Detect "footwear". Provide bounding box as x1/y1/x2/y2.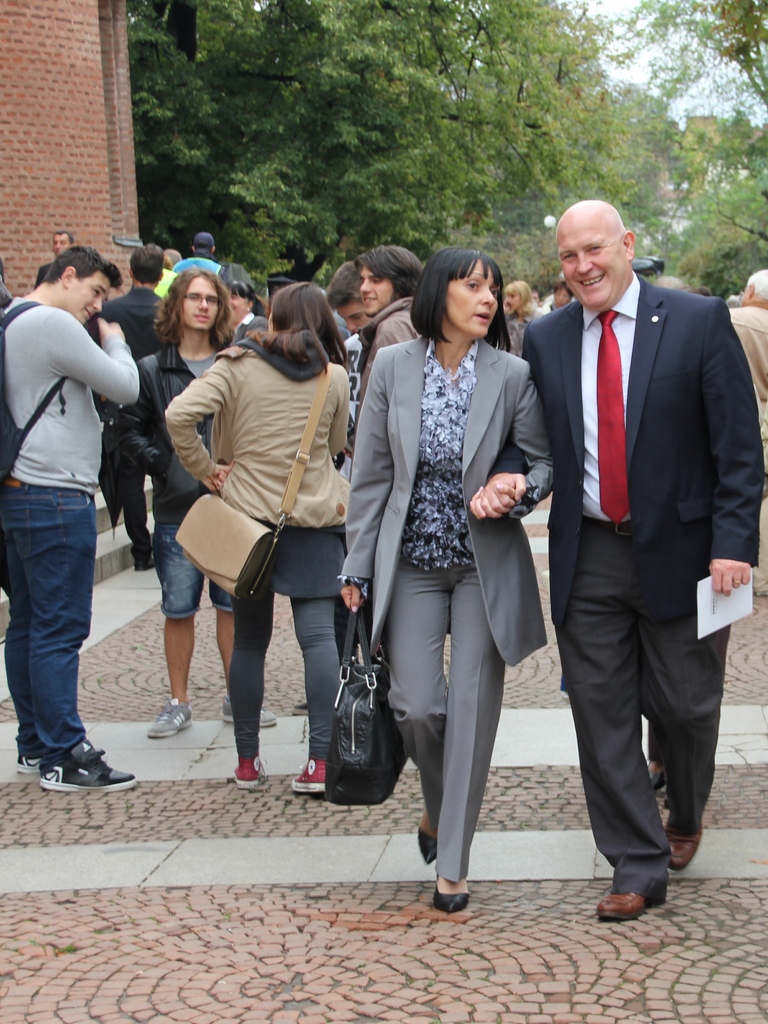
223/699/277/727.
